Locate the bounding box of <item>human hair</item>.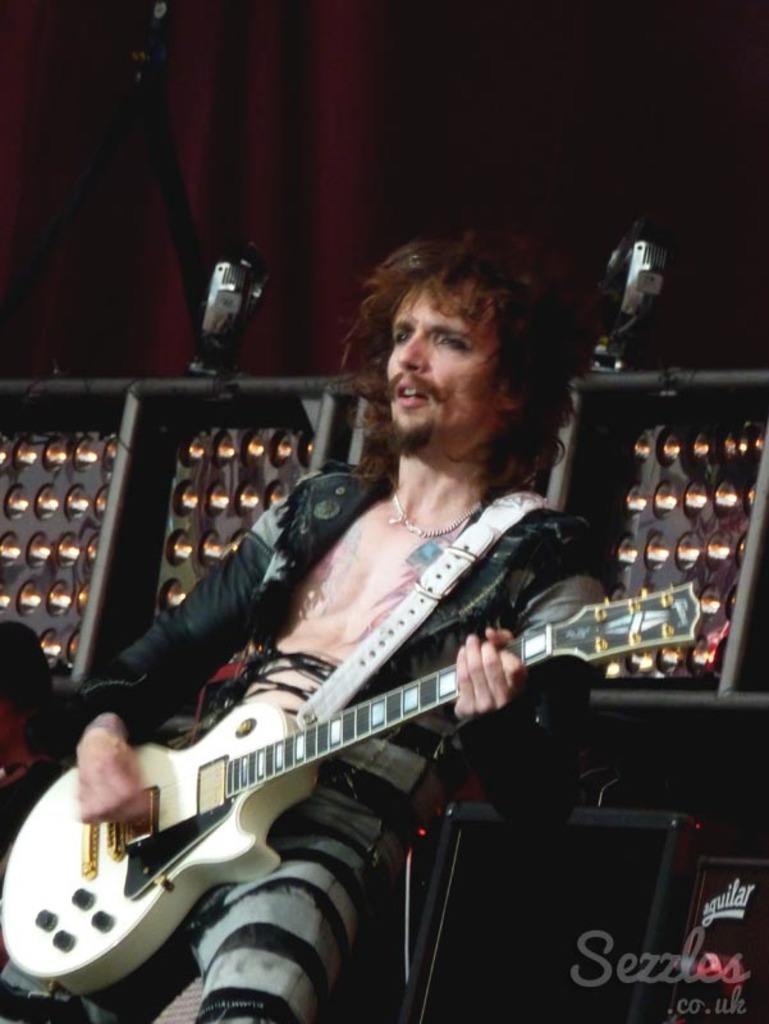
Bounding box: {"left": 333, "top": 233, "right": 591, "bottom": 485}.
